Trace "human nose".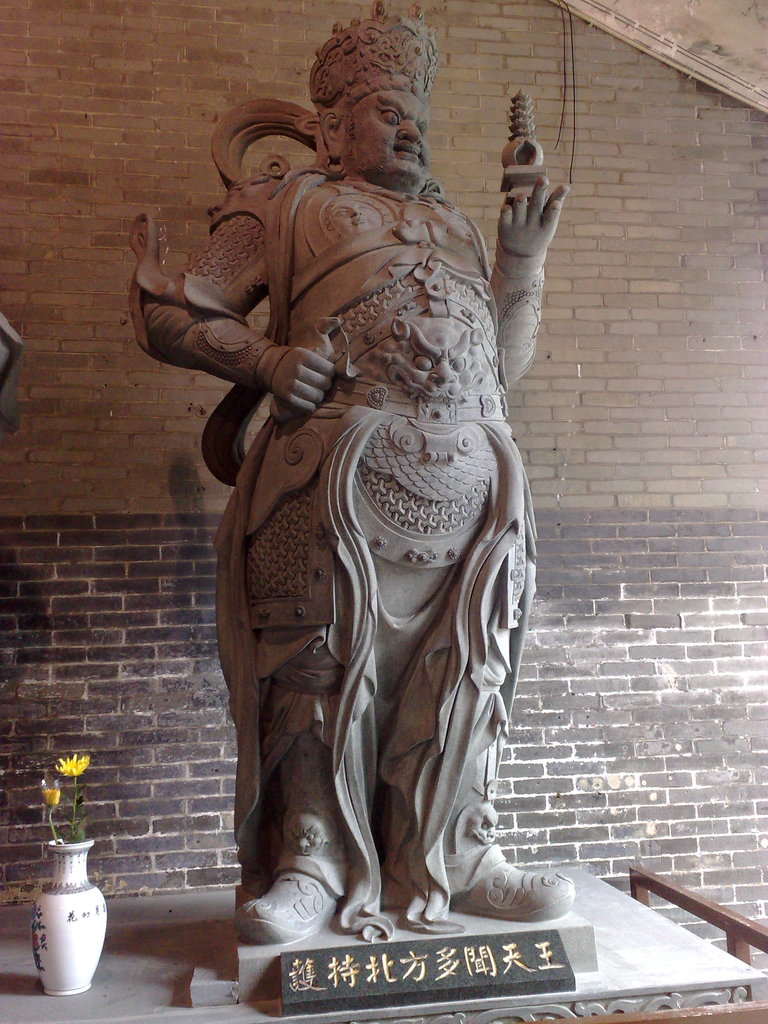
Traced to pyautogui.locateOnScreen(390, 120, 424, 147).
